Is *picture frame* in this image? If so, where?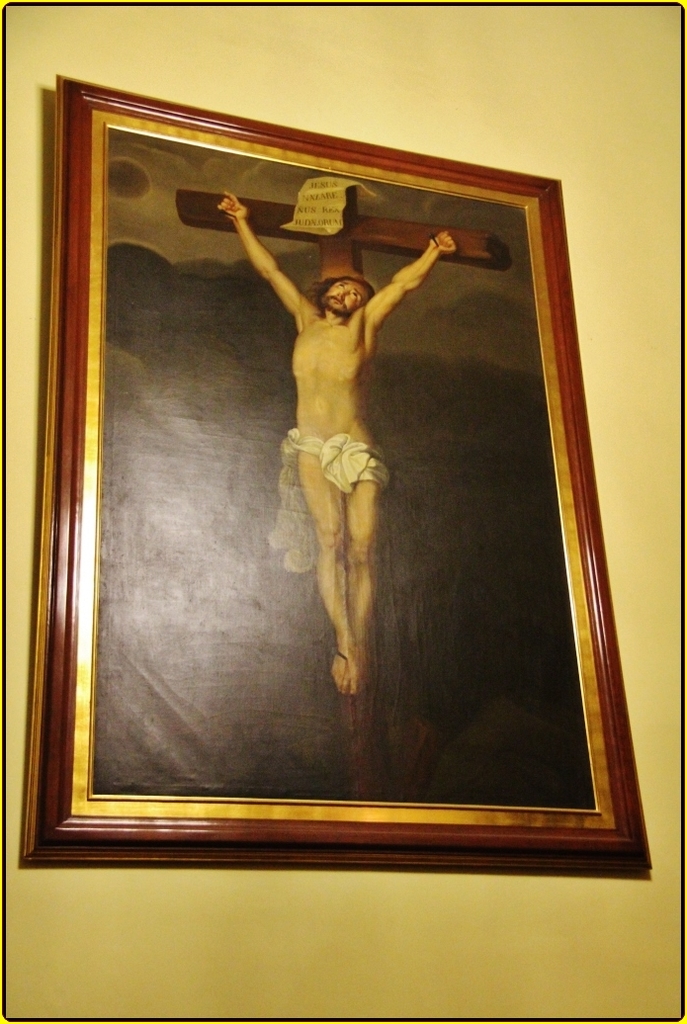
Yes, at (x1=20, y1=74, x2=641, y2=857).
